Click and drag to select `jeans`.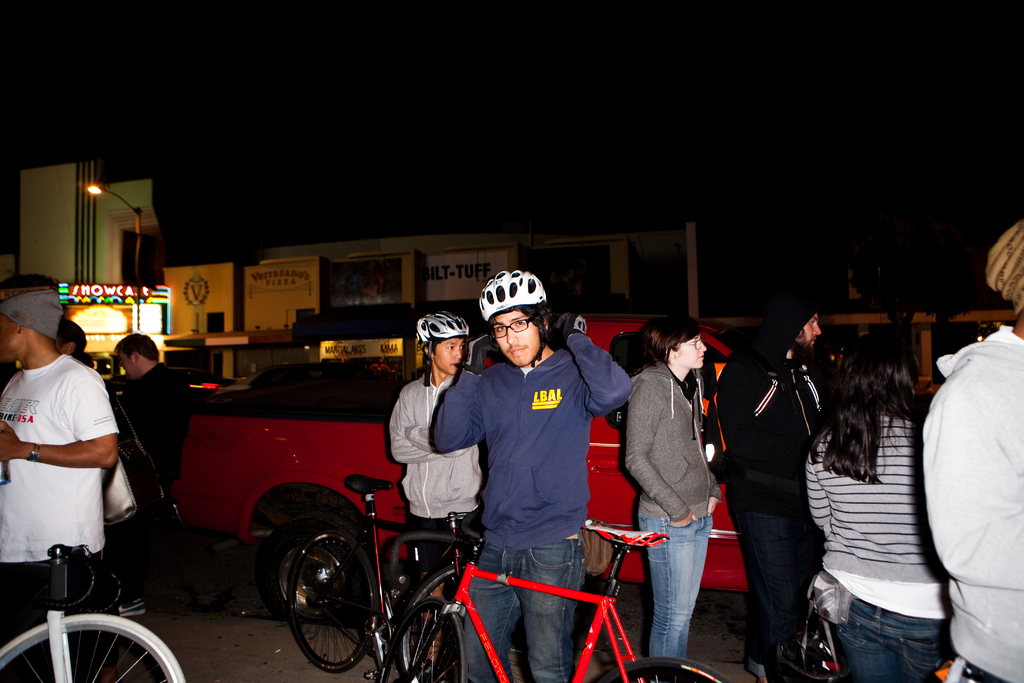
Selection: bbox=[822, 592, 952, 682].
